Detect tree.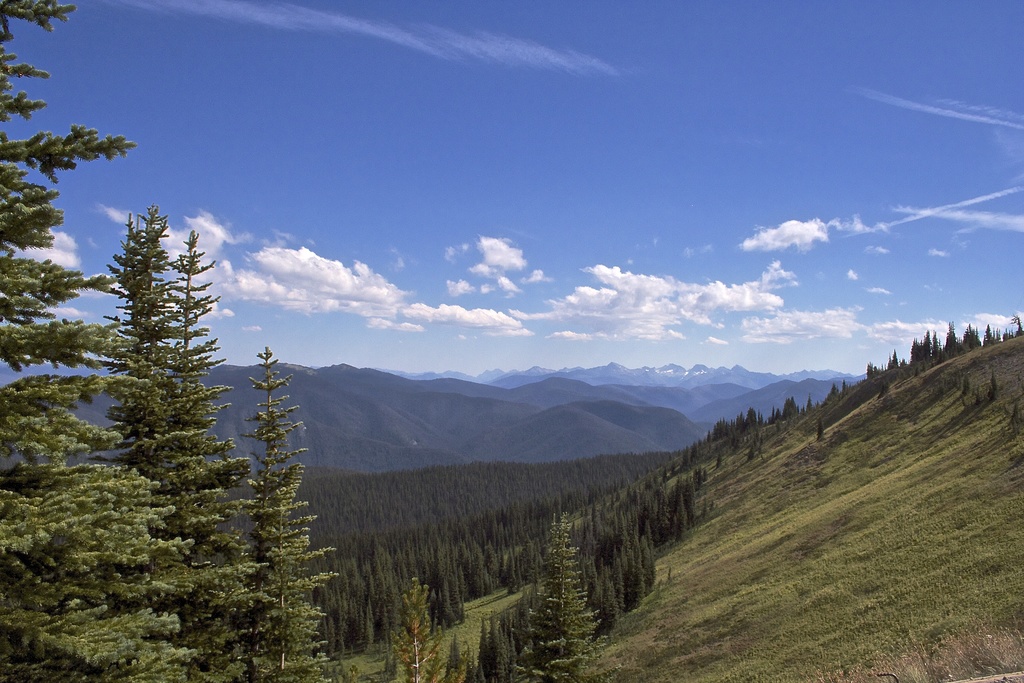
Detected at 863 360 872 378.
